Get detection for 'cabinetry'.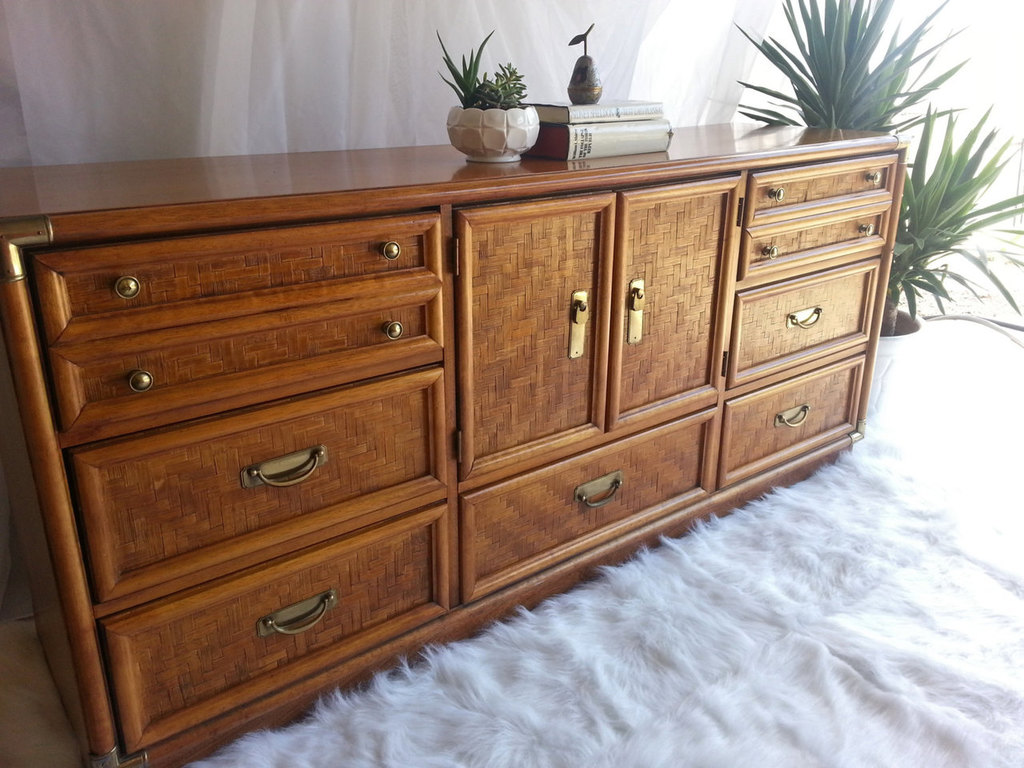
Detection: (left=0, top=112, right=910, bottom=767).
